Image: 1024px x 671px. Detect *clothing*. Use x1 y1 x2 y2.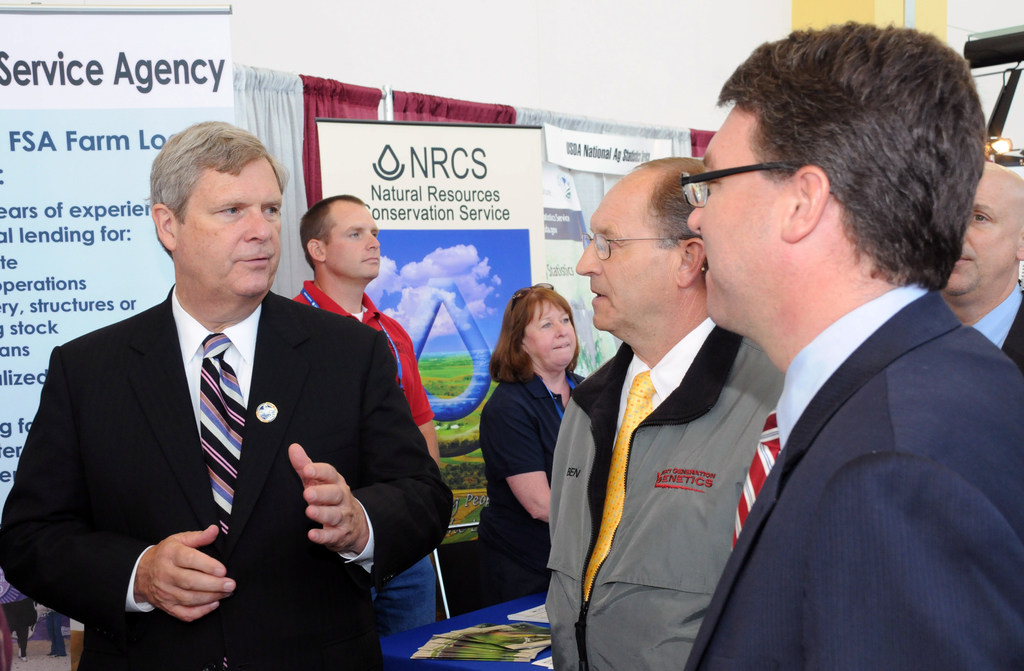
563 245 792 670.
